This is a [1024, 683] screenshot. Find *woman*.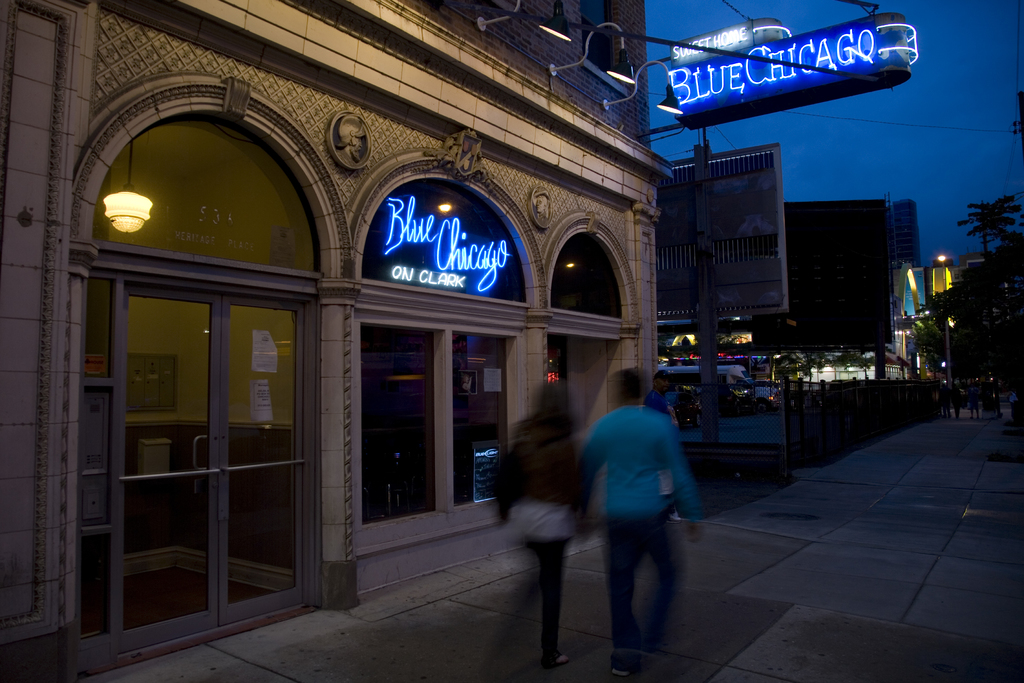
Bounding box: 493/382/598/652.
